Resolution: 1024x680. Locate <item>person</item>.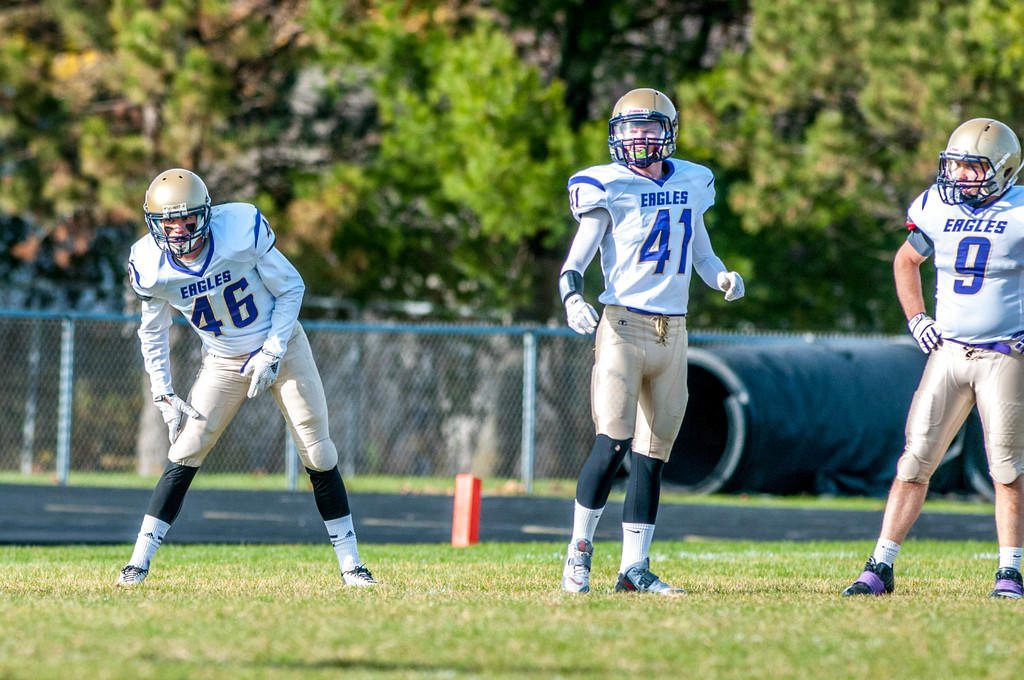
118, 163, 381, 581.
